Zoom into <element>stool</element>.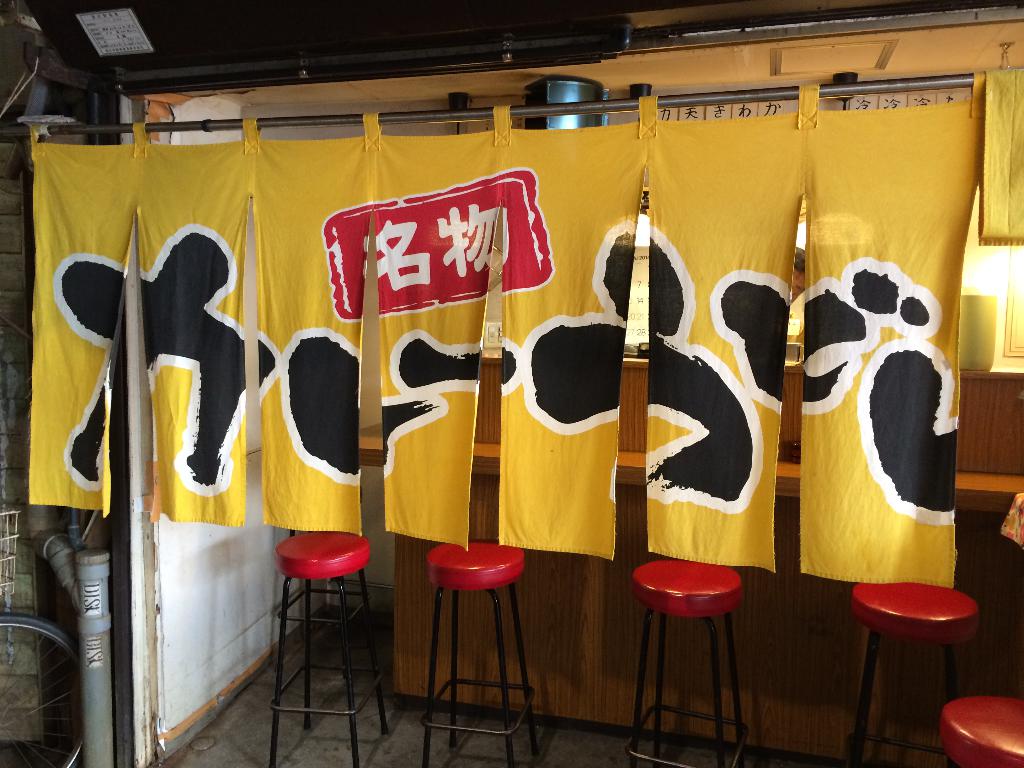
Zoom target: 940/698/1023/767.
